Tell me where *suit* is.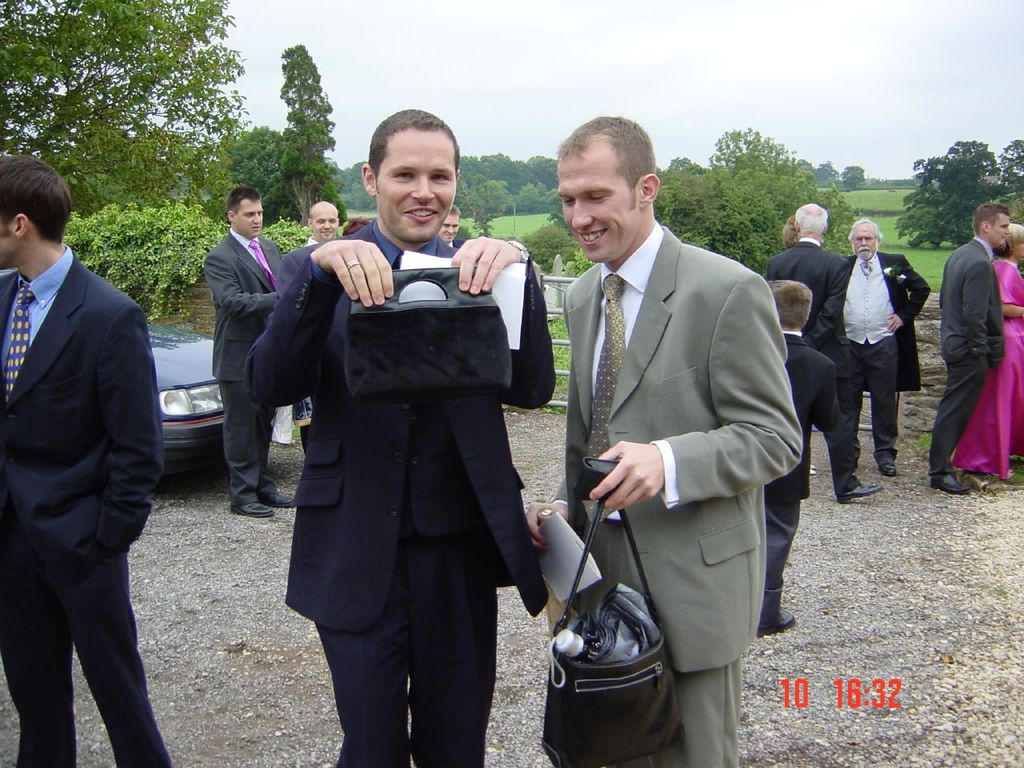
*suit* is at pyautogui.locateOnScreen(10, 180, 172, 748).
